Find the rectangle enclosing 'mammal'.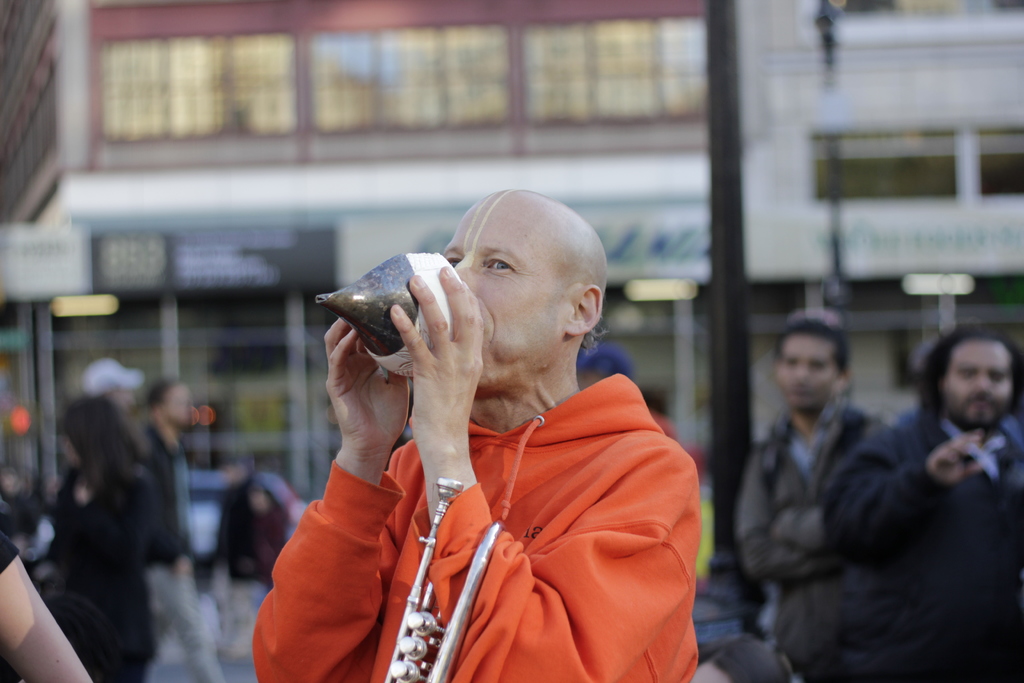
147:381:228:682.
